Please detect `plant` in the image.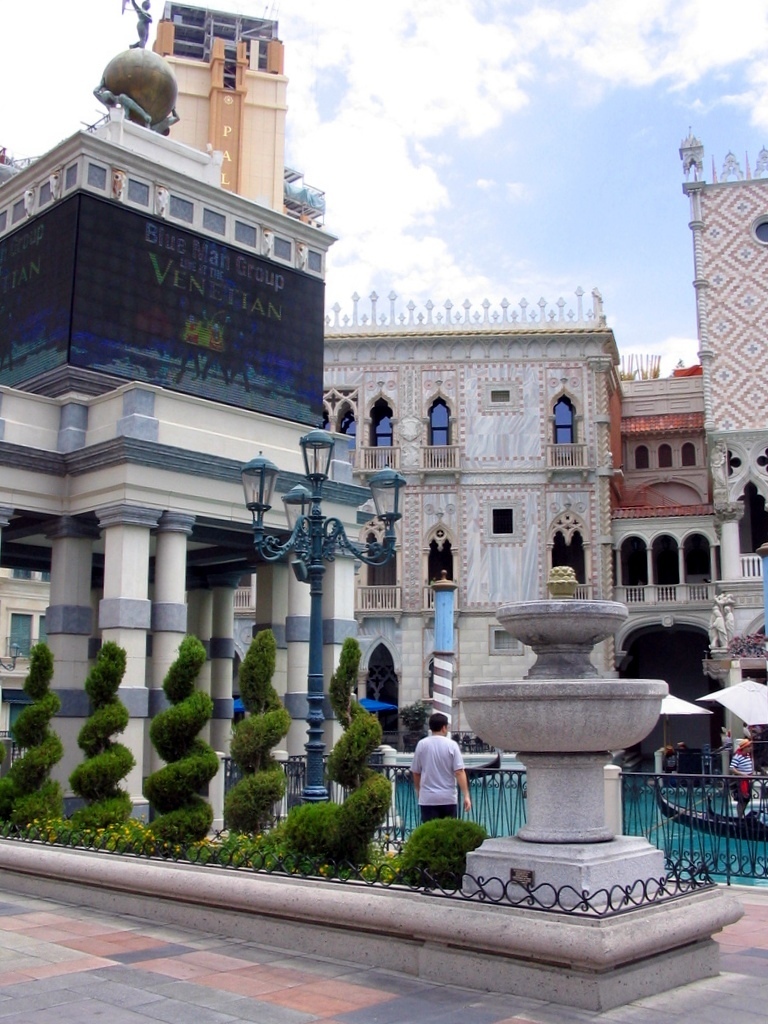
crop(0, 642, 65, 825).
